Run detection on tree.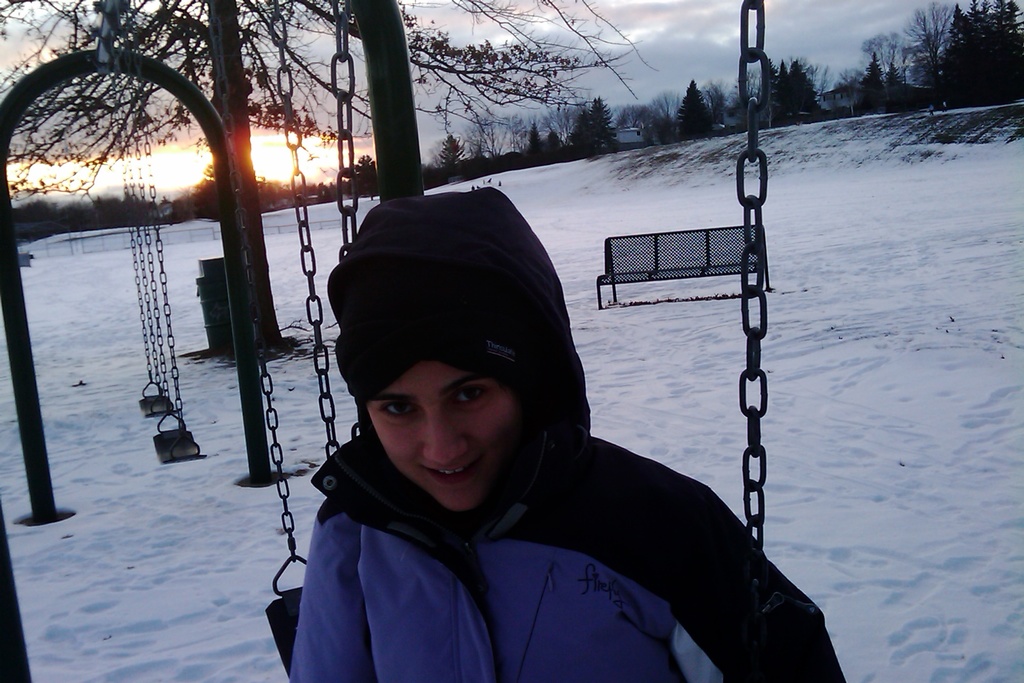
Result: left=190, top=160, right=280, bottom=213.
